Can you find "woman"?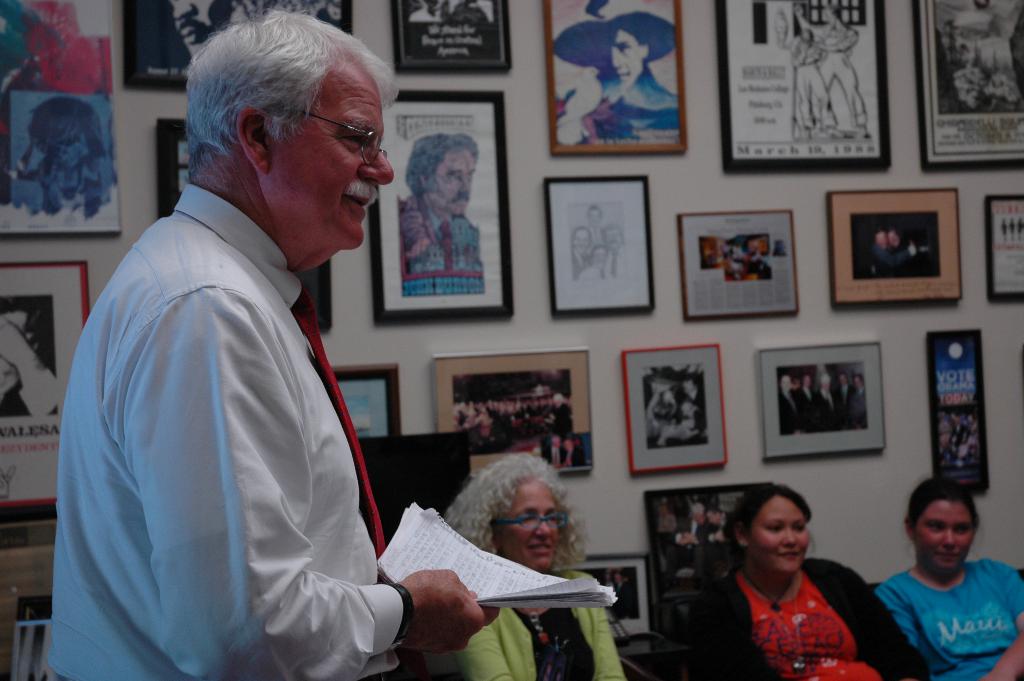
Yes, bounding box: (left=692, top=490, right=939, bottom=680).
